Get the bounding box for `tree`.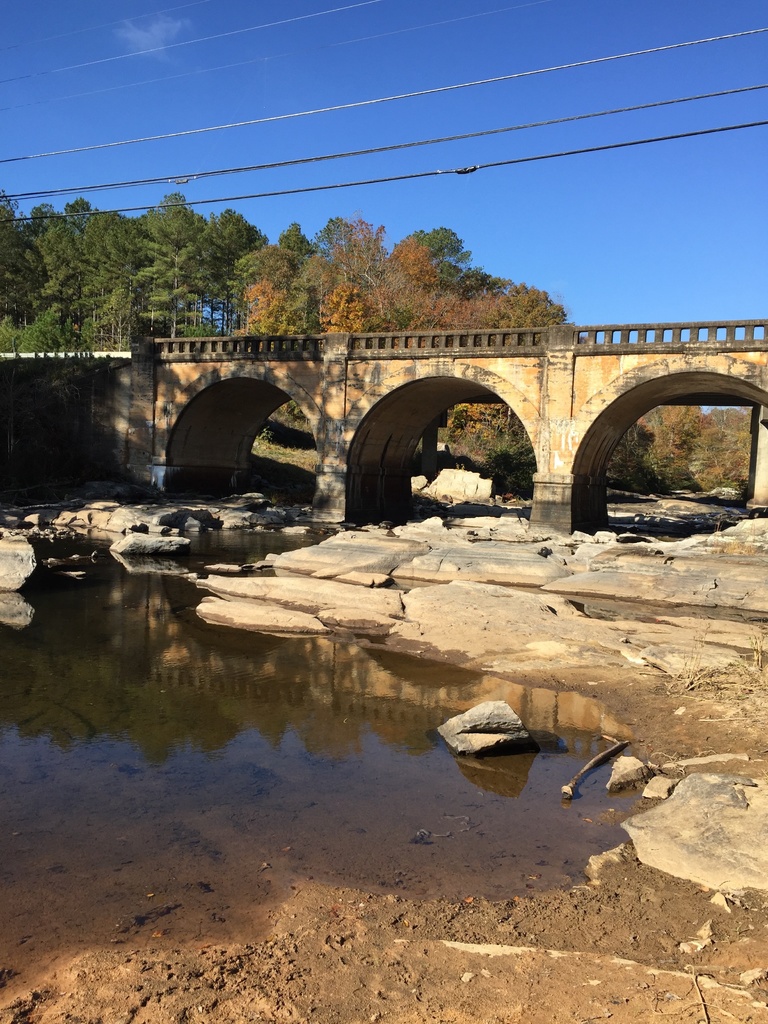
left=503, top=275, right=559, bottom=330.
